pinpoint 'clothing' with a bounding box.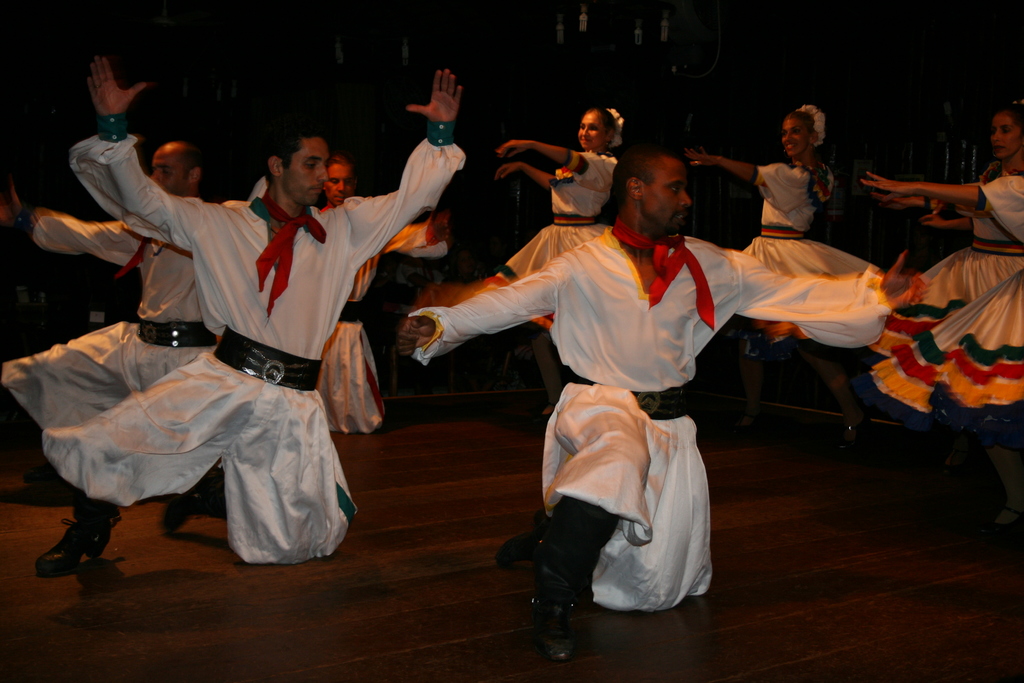
417:233:894:611.
